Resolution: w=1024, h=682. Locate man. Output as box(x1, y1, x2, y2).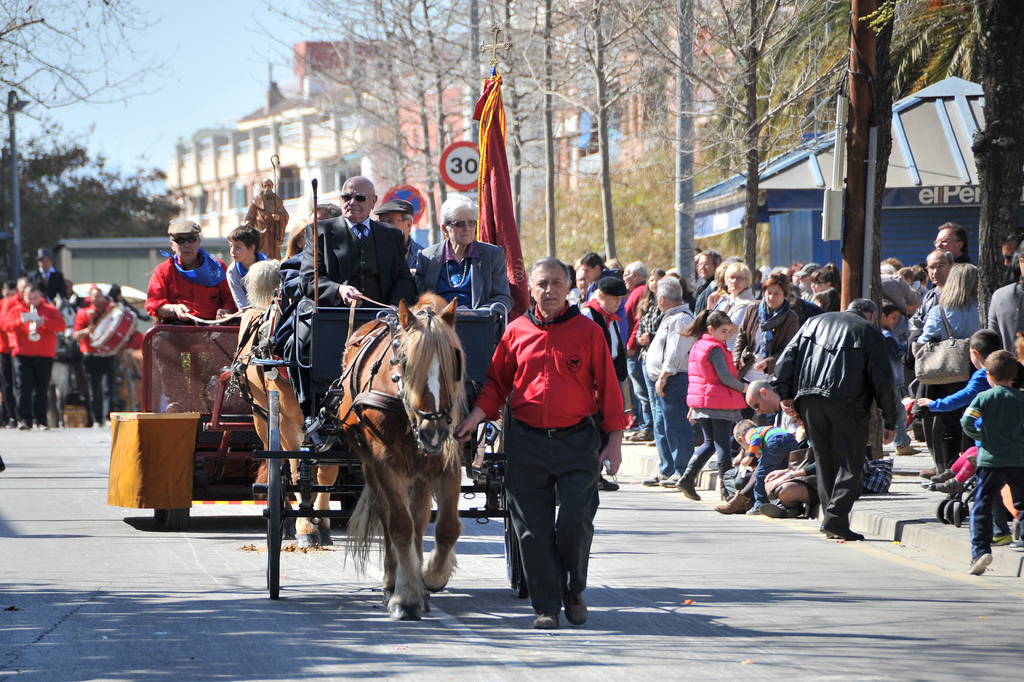
box(273, 201, 342, 358).
